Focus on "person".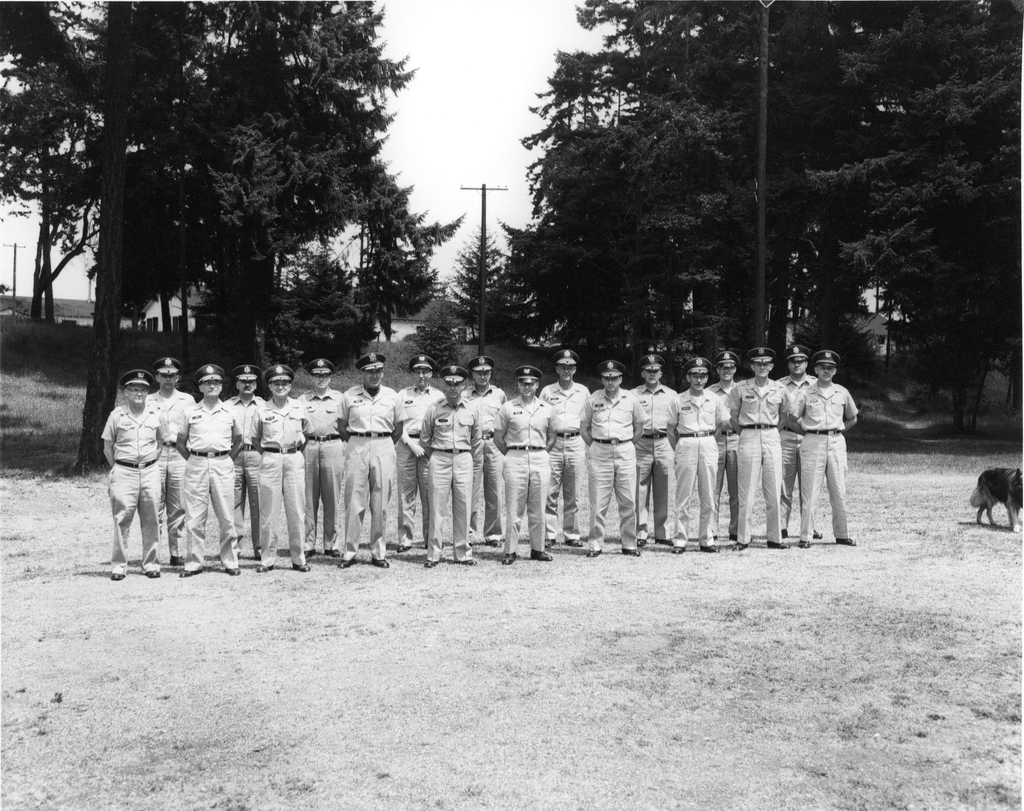
Focused at l=460, t=355, r=509, b=550.
